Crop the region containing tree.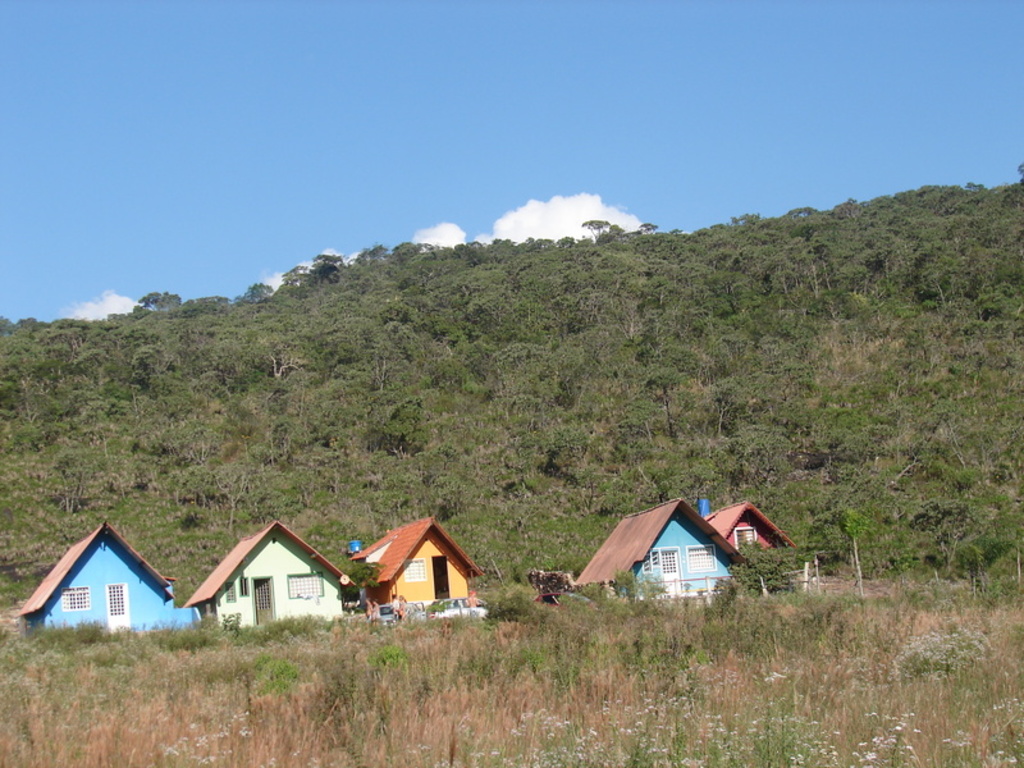
Crop region: 45,442,113,515.
